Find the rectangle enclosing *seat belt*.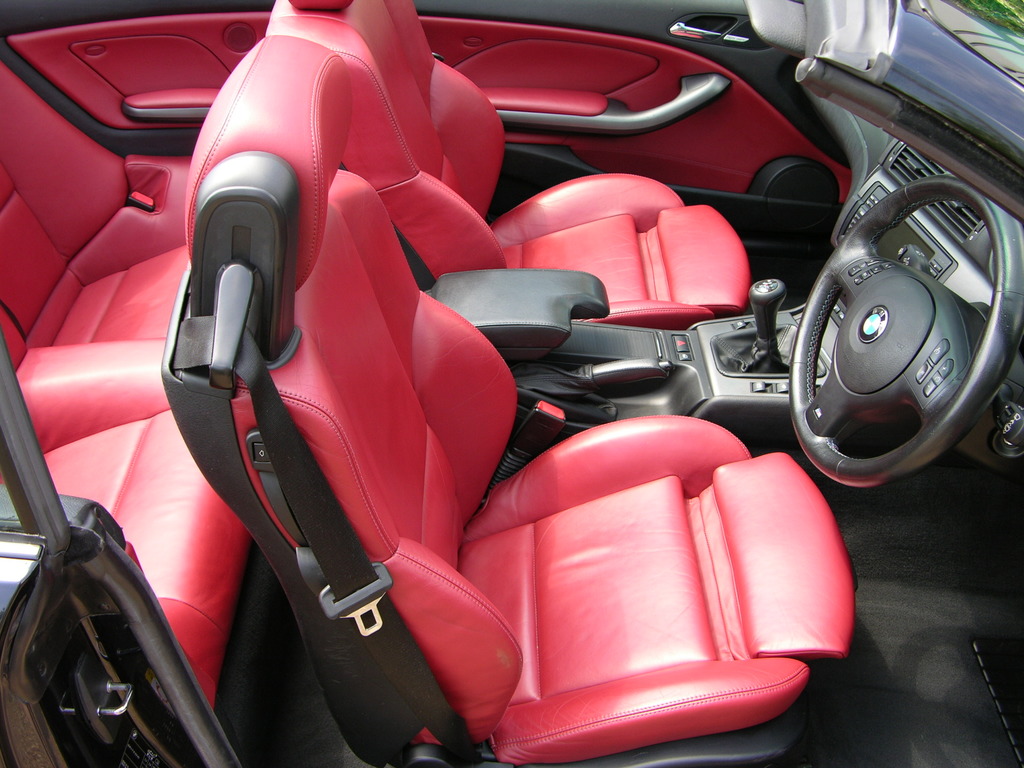
select_region(169, 312, 481, 767).
